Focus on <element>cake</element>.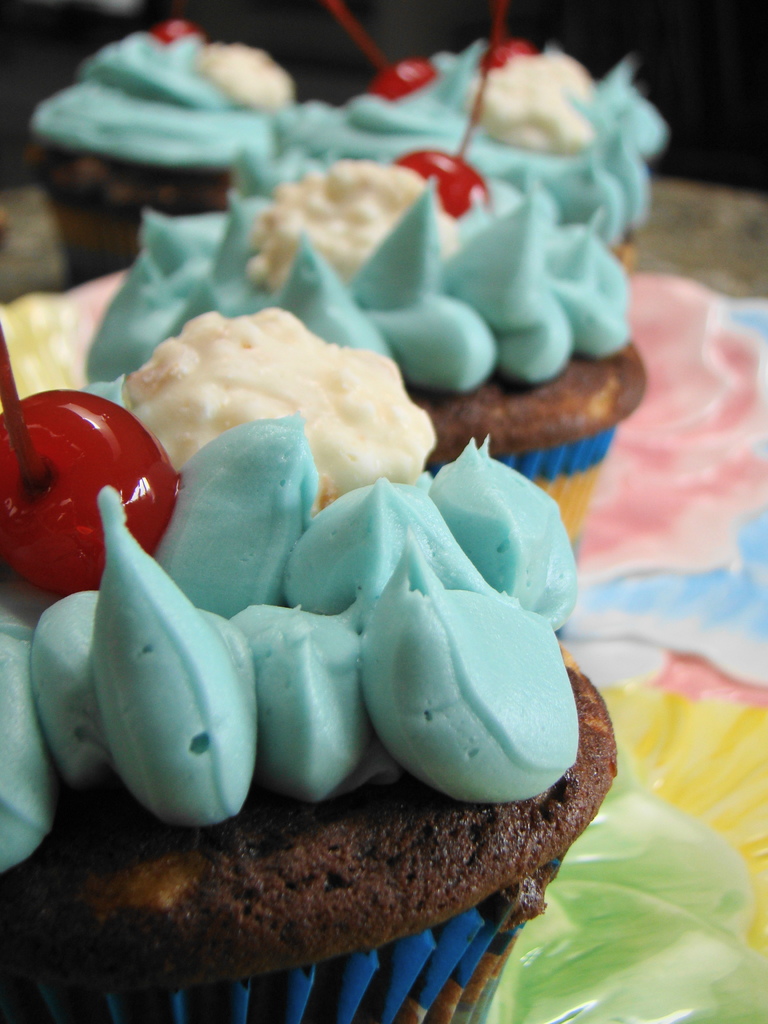
Focused at [255,23,670,266].
